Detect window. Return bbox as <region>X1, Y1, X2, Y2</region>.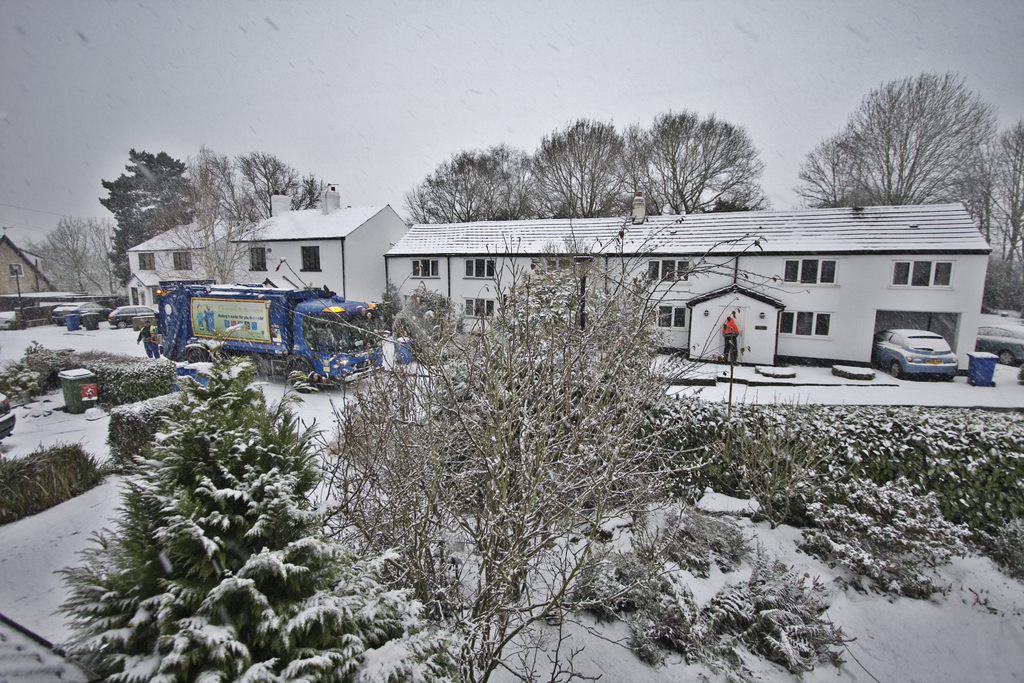
<region>888, 259, 957, 292</region>.
